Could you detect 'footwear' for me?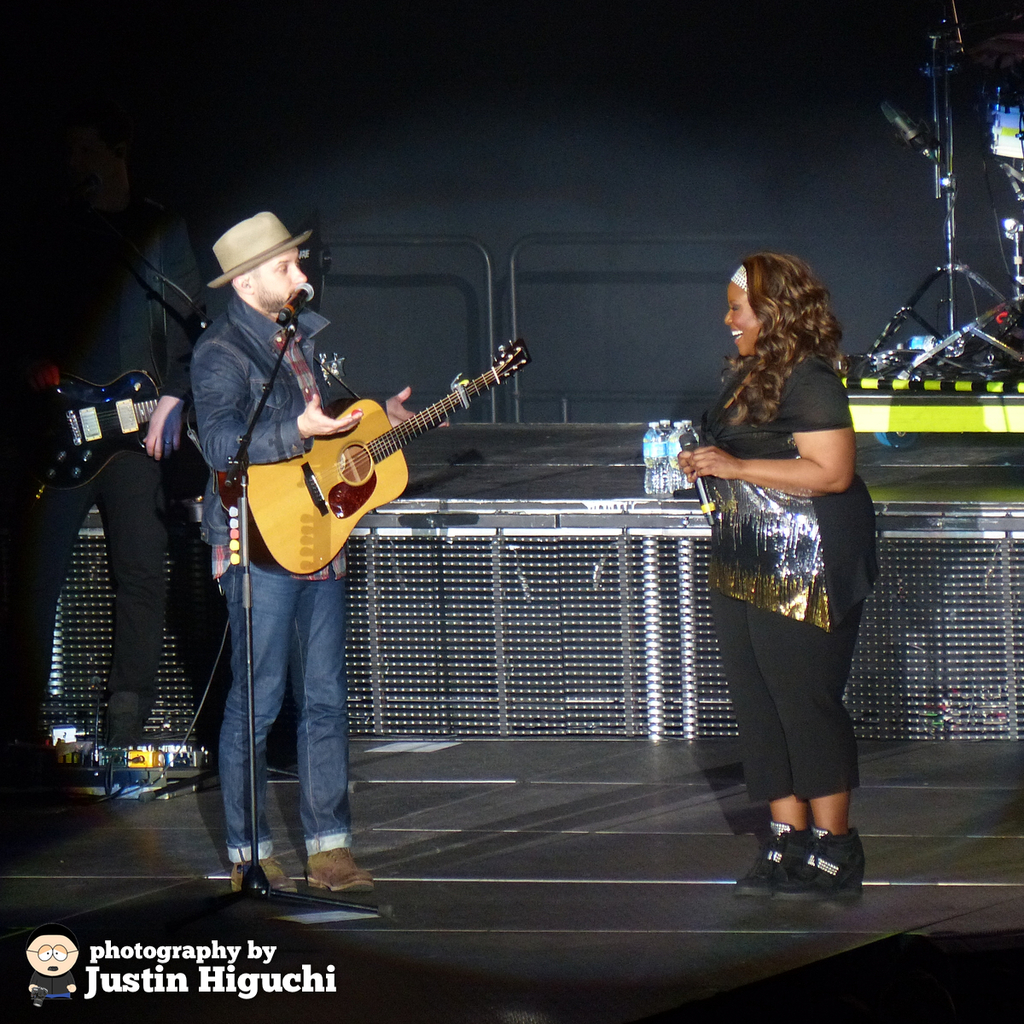
Detection result: <bbox>765, 810, 876, 911</bbox>.
